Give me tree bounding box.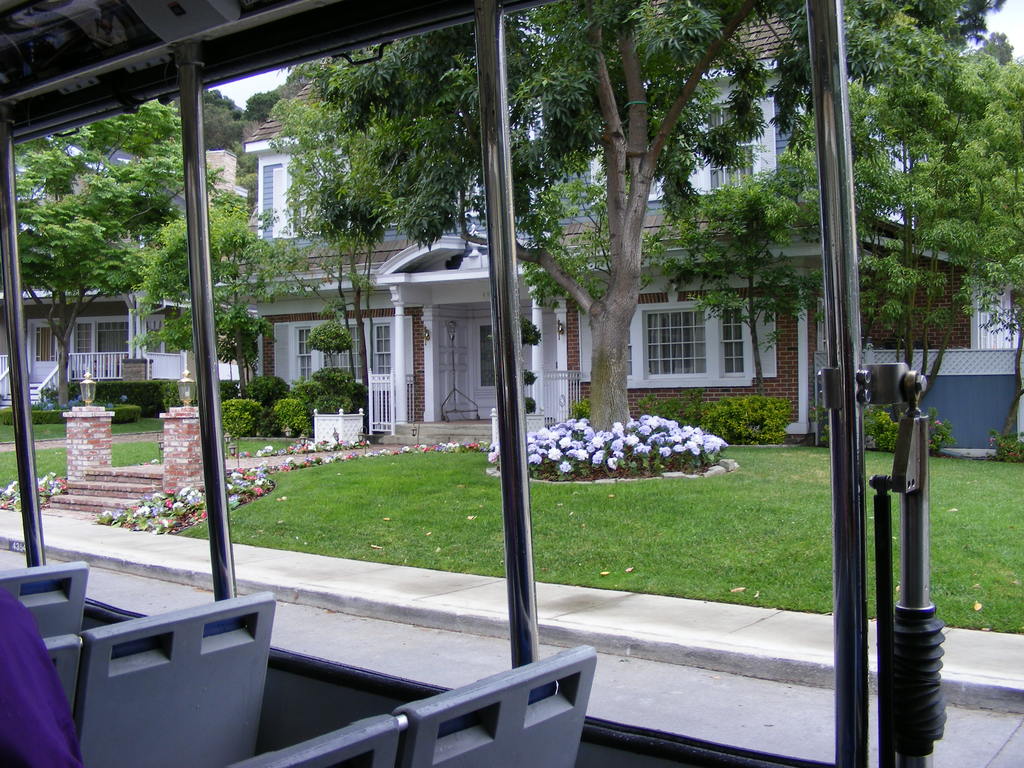
bbox=[848, 52, 1023, 410].
